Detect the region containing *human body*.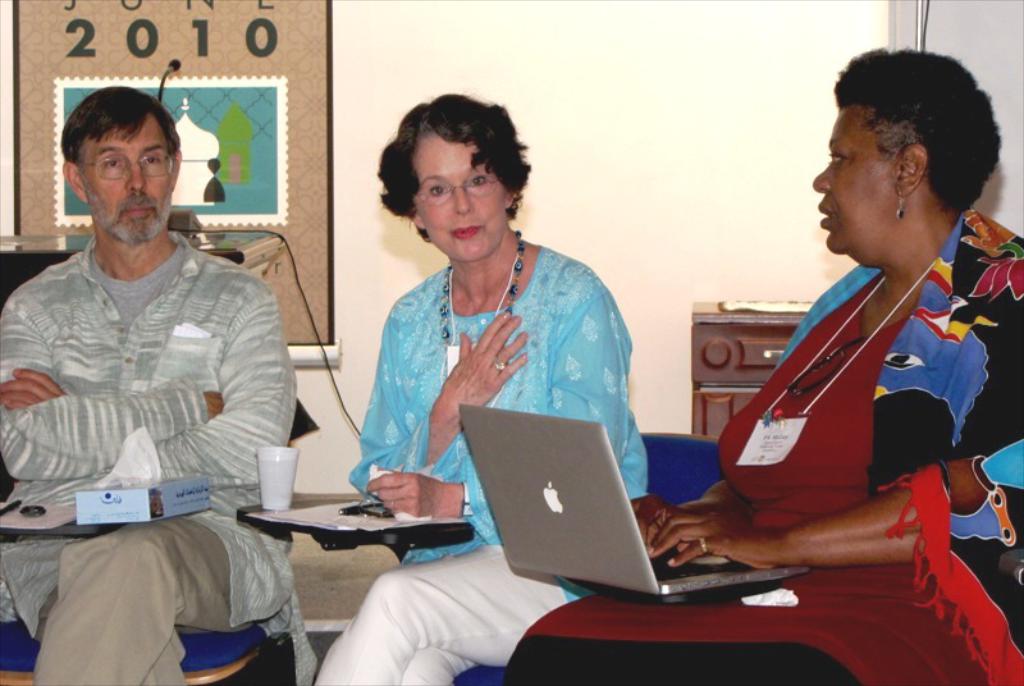
499:212:1023:685.
